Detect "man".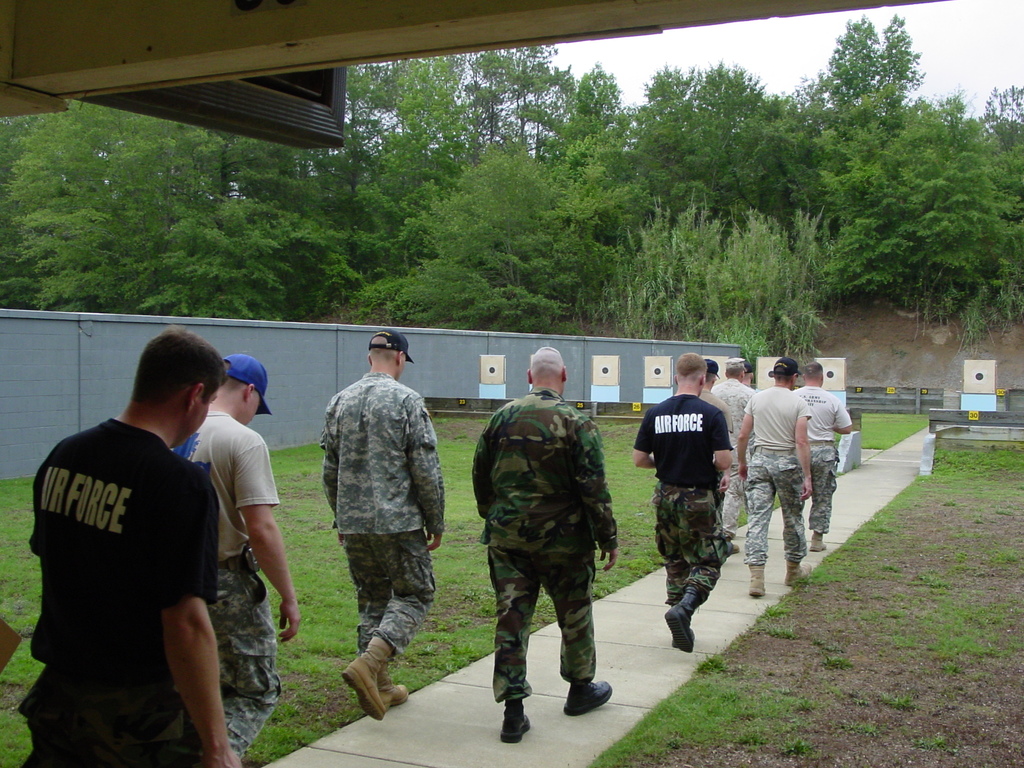
Detected at [19, 318, 239, 767].
